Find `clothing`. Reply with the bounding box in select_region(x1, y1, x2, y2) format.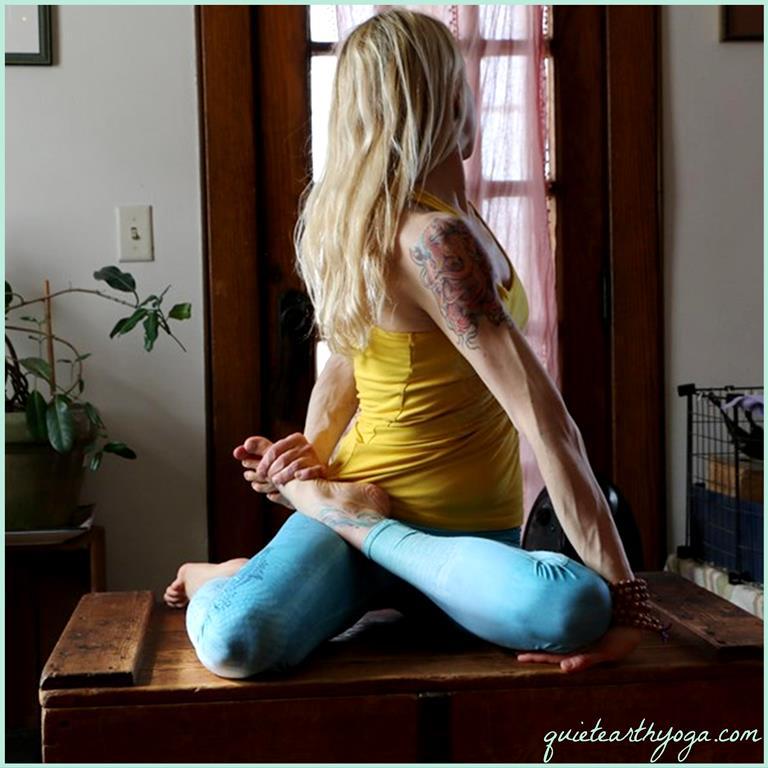
select_region(174, 252, 618, 642).
